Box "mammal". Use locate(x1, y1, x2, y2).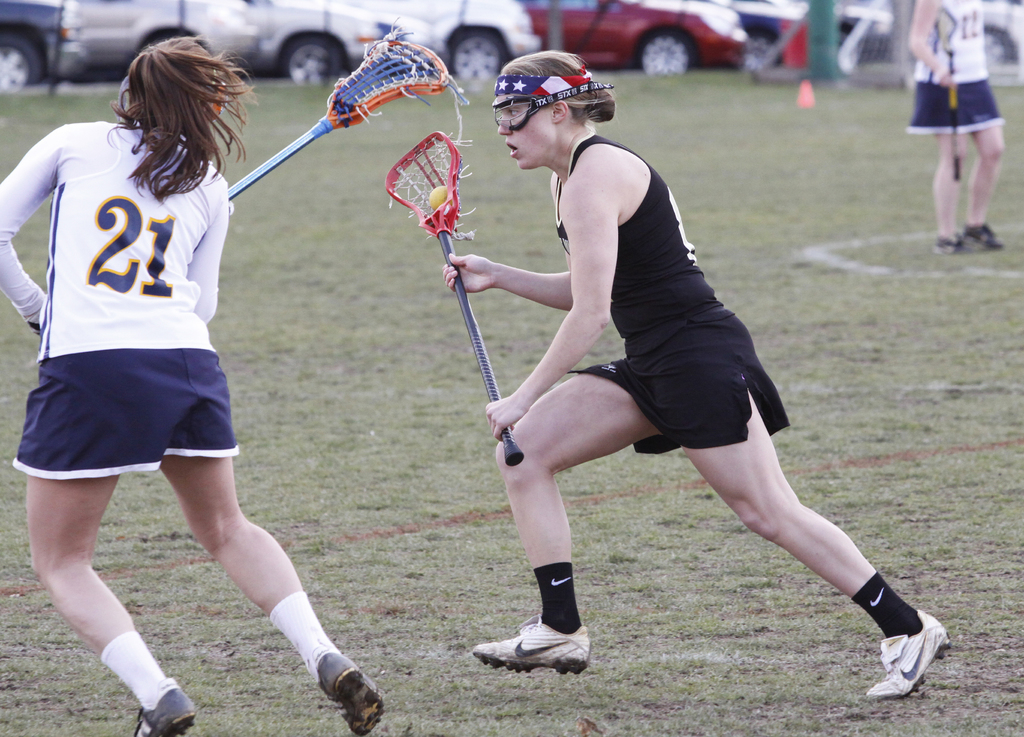
locate(903, 13, 1023, 237).
